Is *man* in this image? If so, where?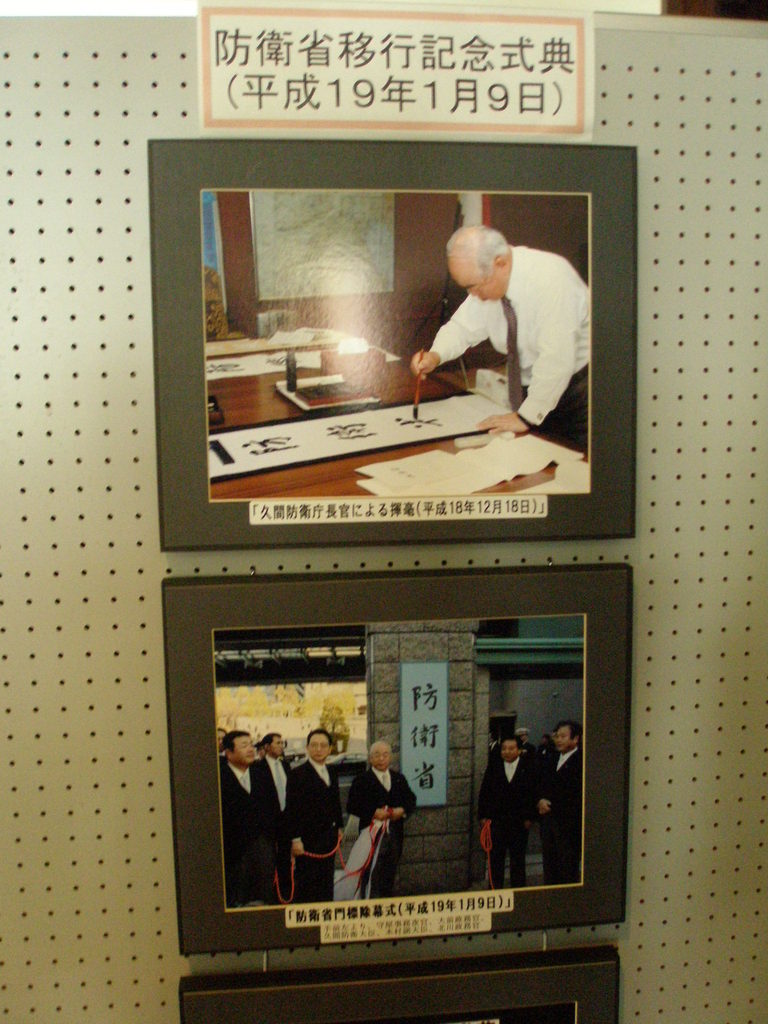
Yes, at x1=476 y1=736 x2=532 y2=890.
